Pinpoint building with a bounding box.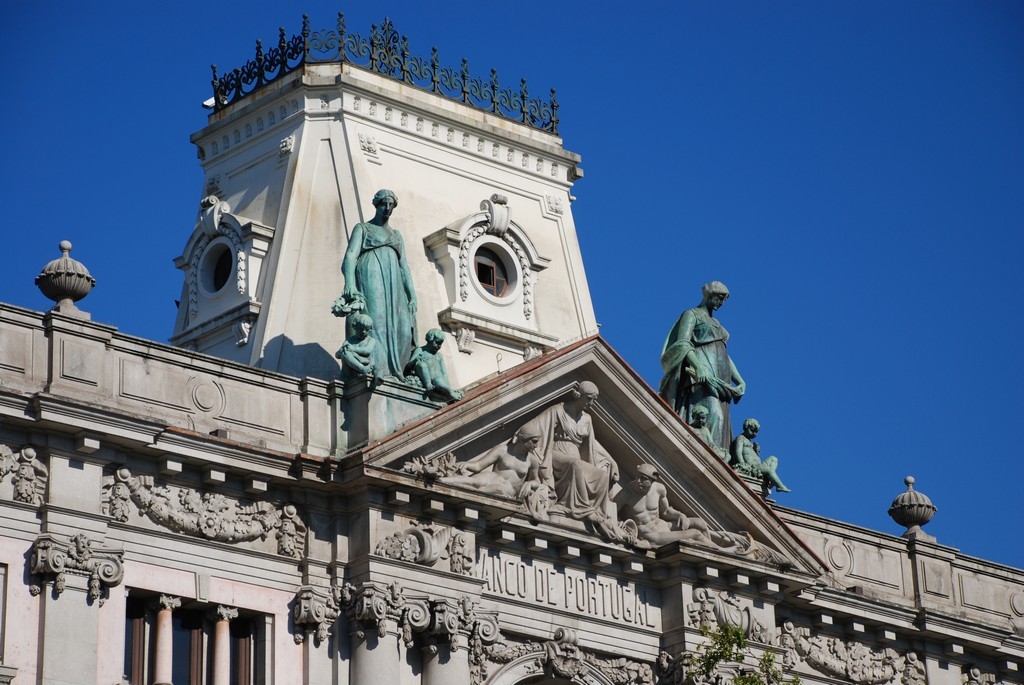
locate(0, 19, 1023, 684).
